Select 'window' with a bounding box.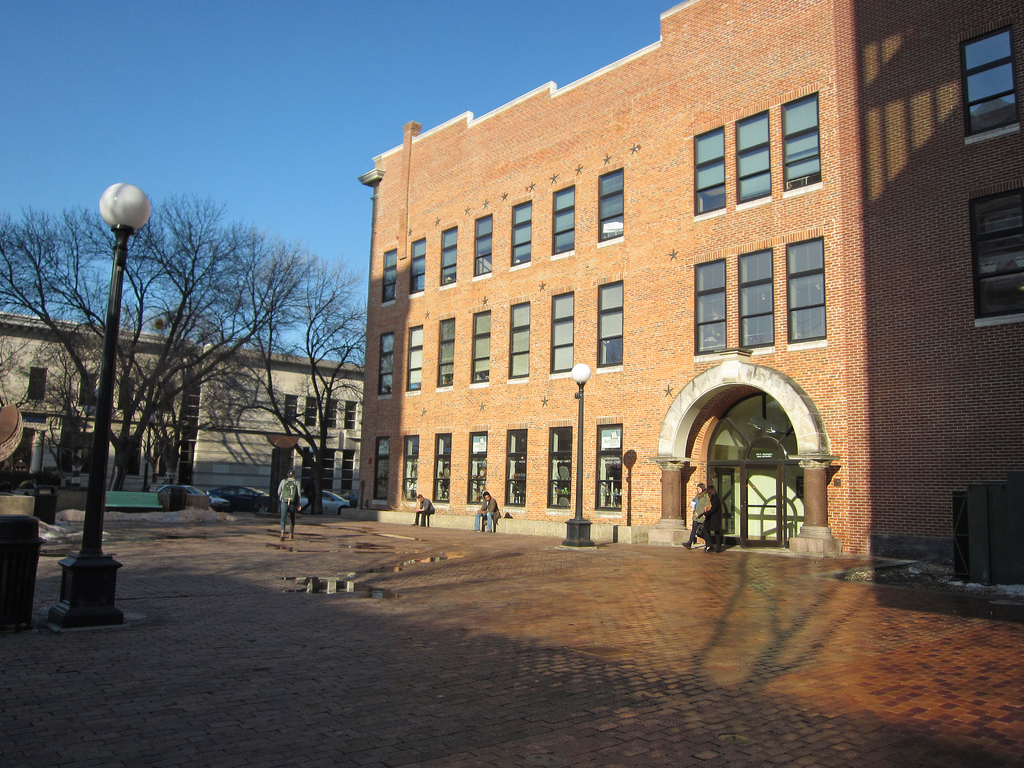
974:190:1021:317.
